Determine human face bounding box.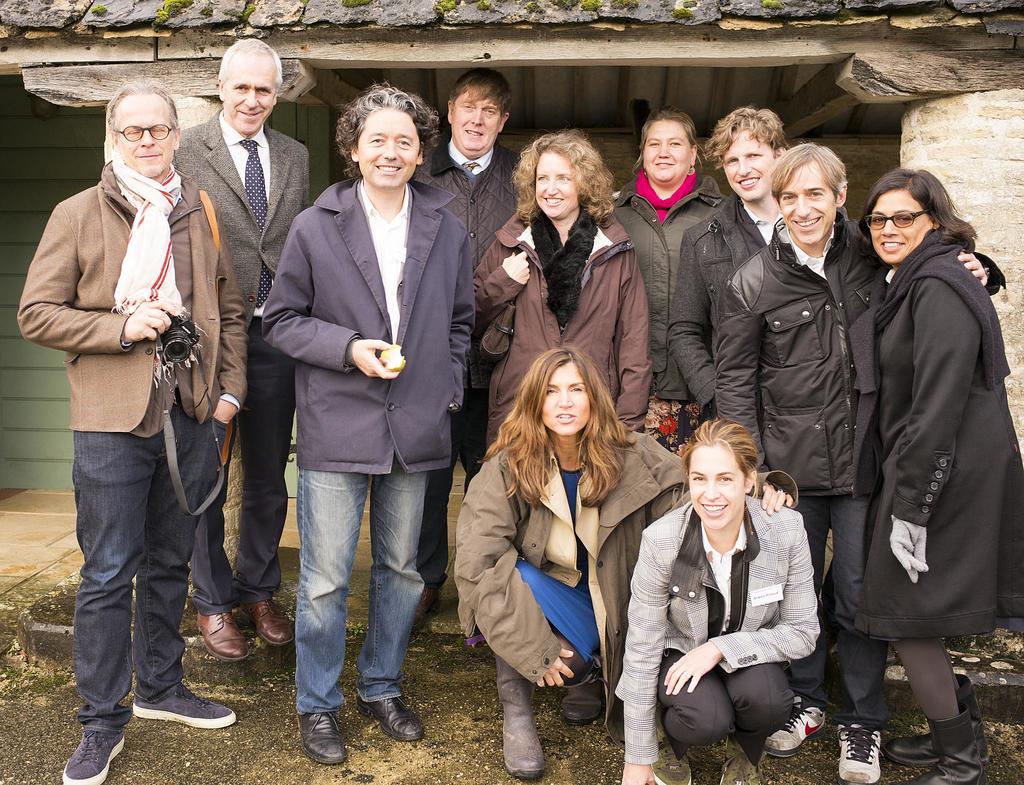
Determined: bbox=[872, 186, 930, 261].
